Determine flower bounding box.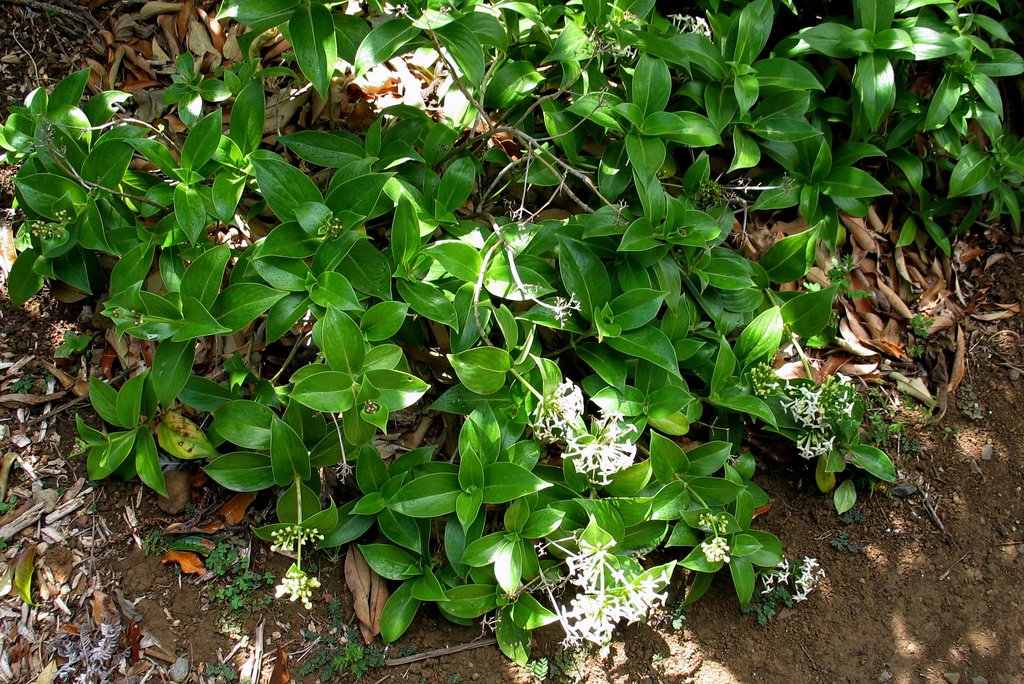
Determined: 564/534/676/643.
